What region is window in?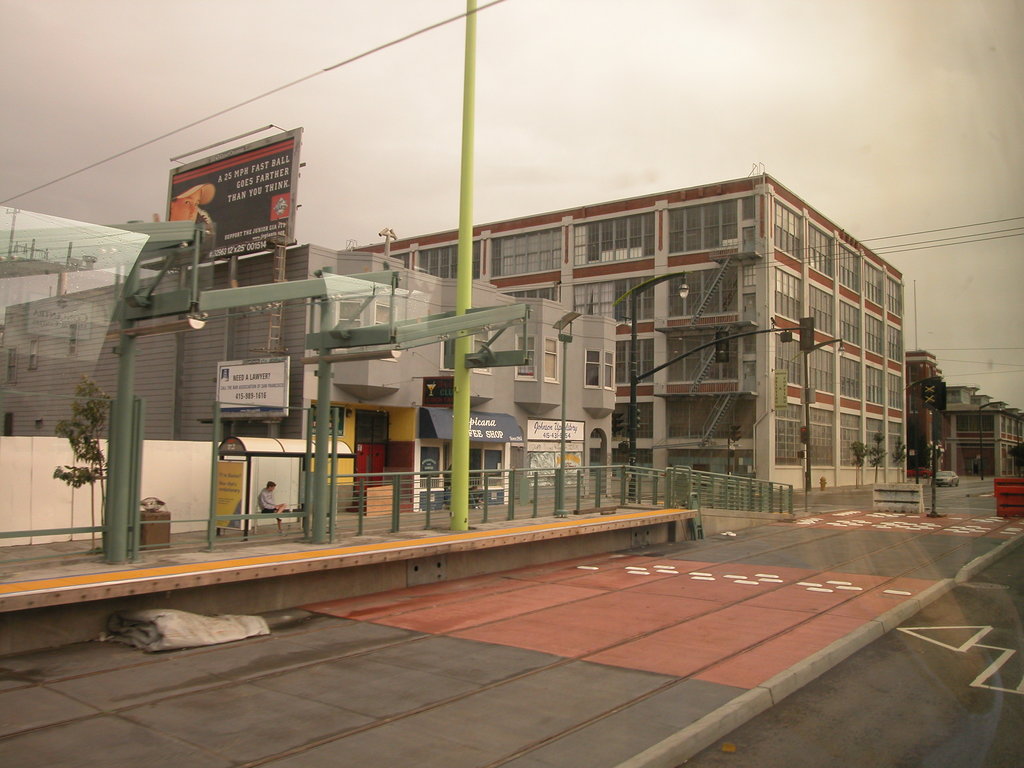
region(862, 413, 884, 467).
